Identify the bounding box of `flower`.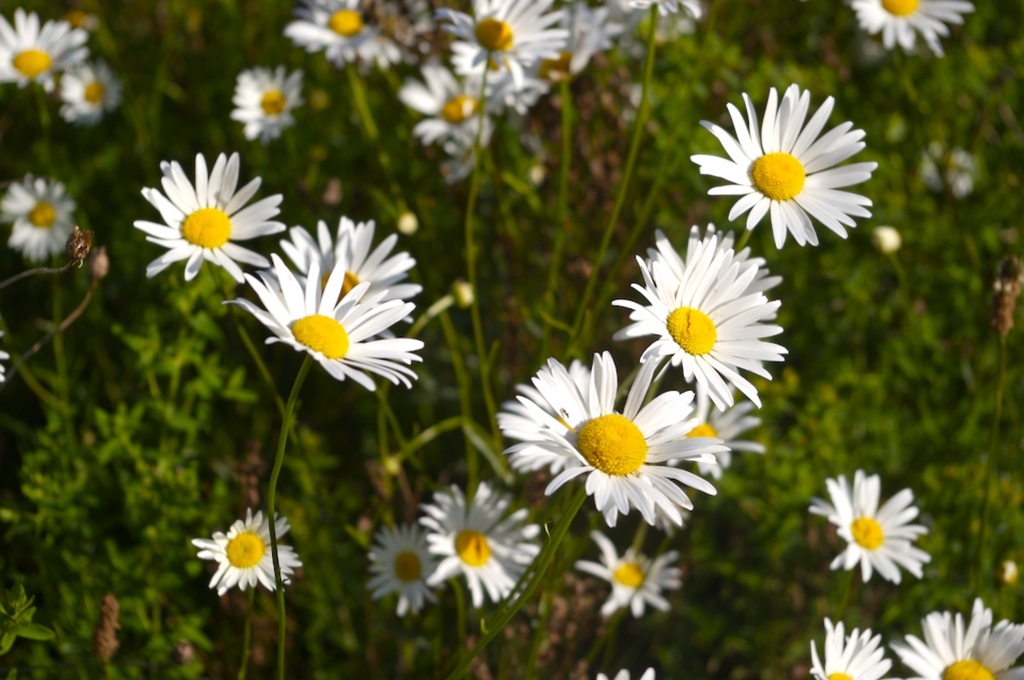
bbox(809, 464, 931, 589).
